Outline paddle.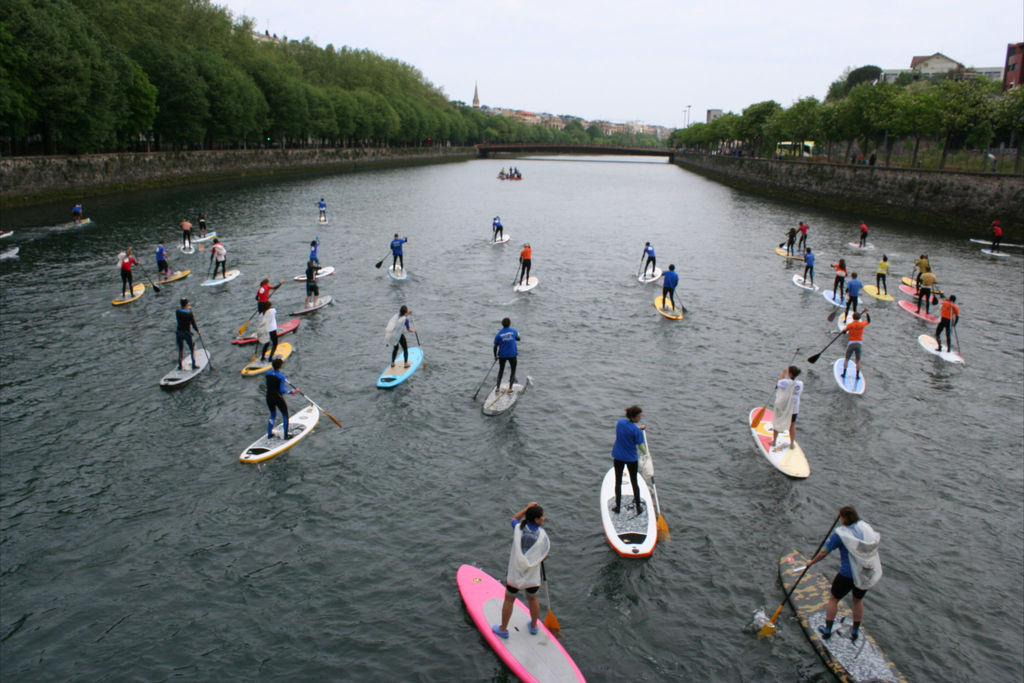
Outline: left=473, top=357, right=497, bottom=397.
